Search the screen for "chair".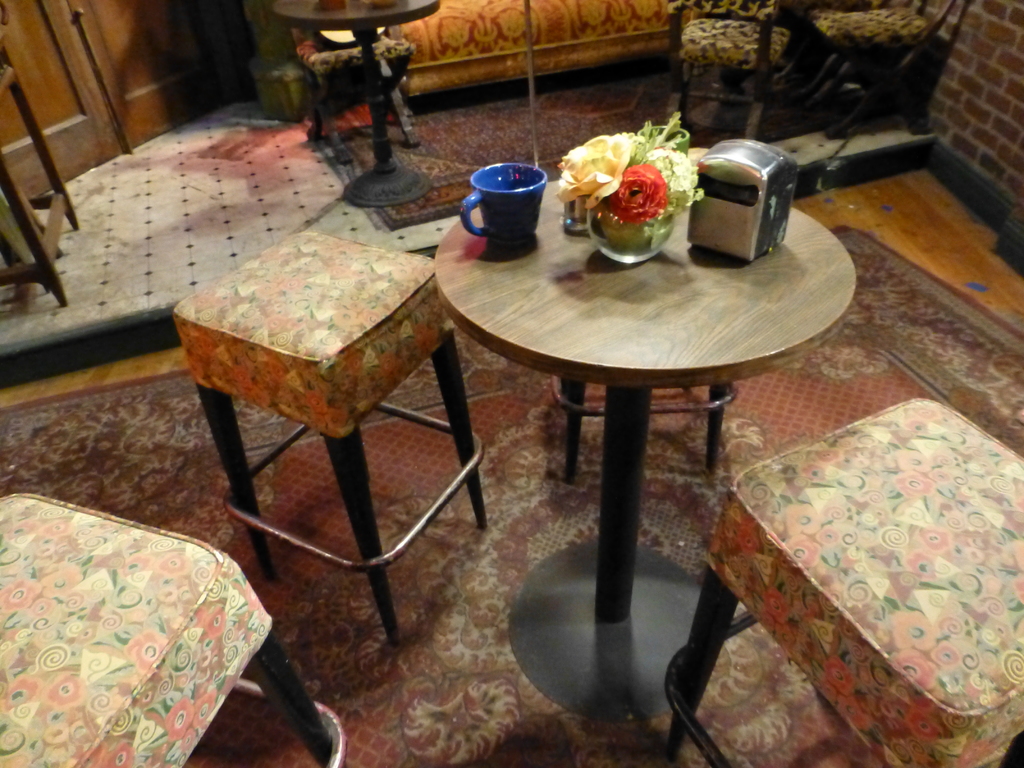
Found at BBox(666, 0, 790, 146).
